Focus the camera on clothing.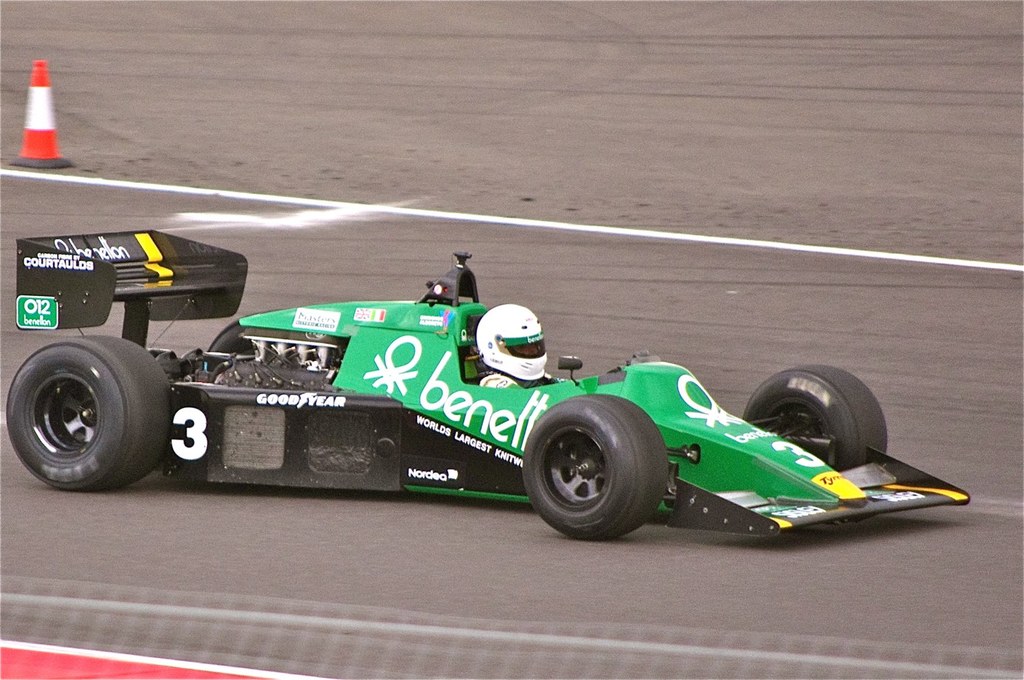
Focus region: 477, 371, 557, 389.
